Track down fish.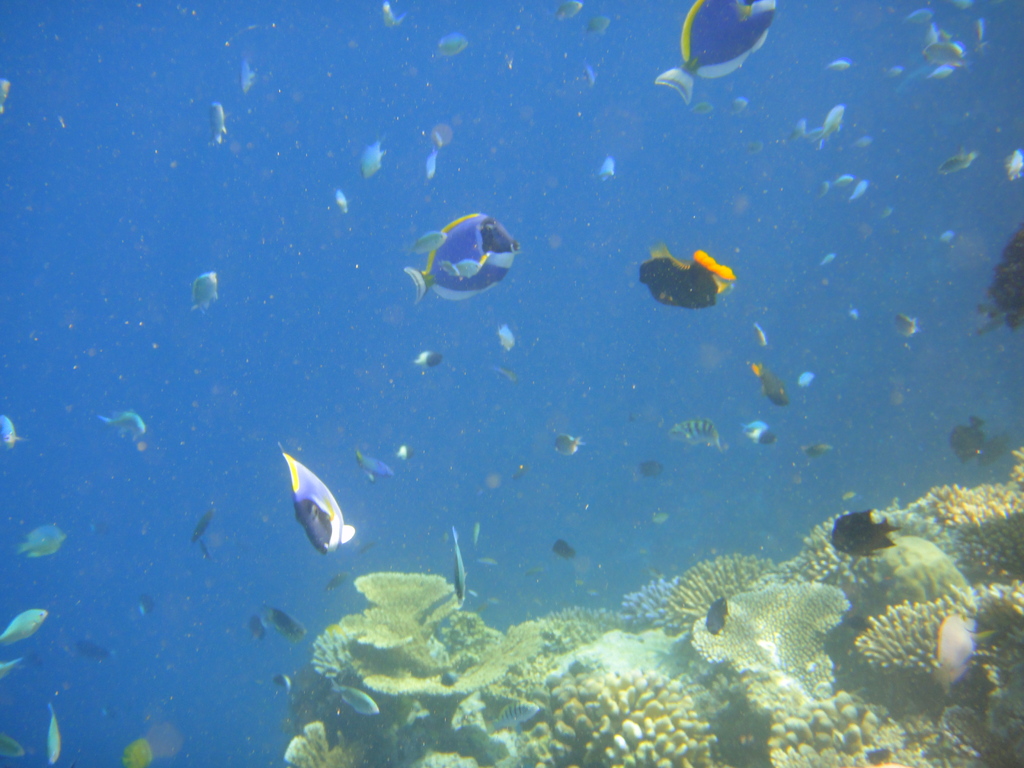
Tracked to box=[412, 352, 445, 372].
